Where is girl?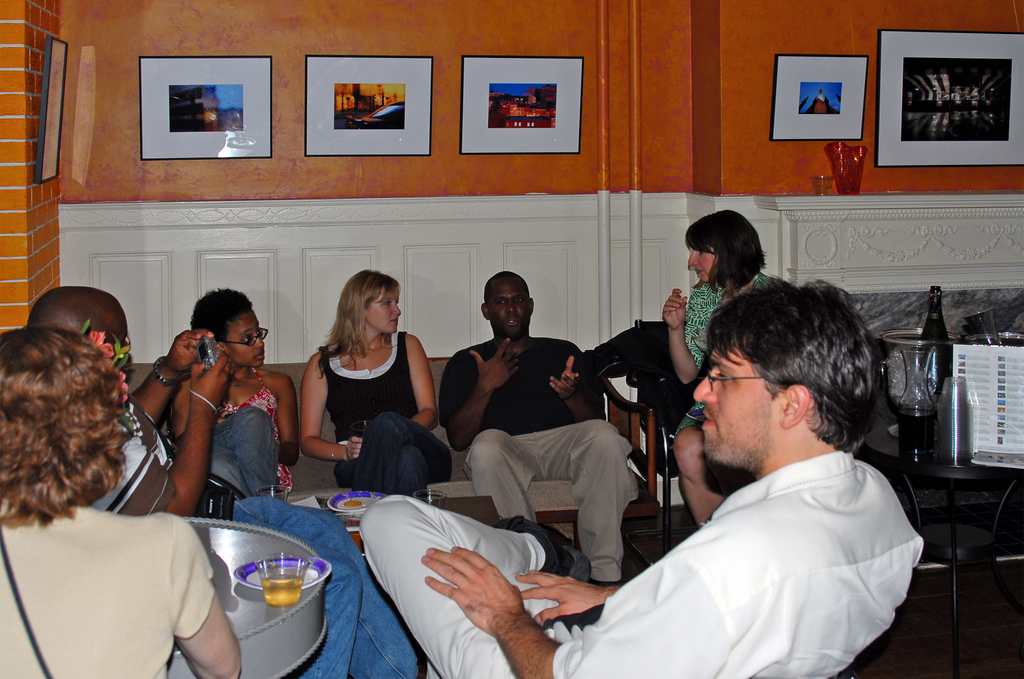
[left=285, top=262, right=433, bottom=496].
